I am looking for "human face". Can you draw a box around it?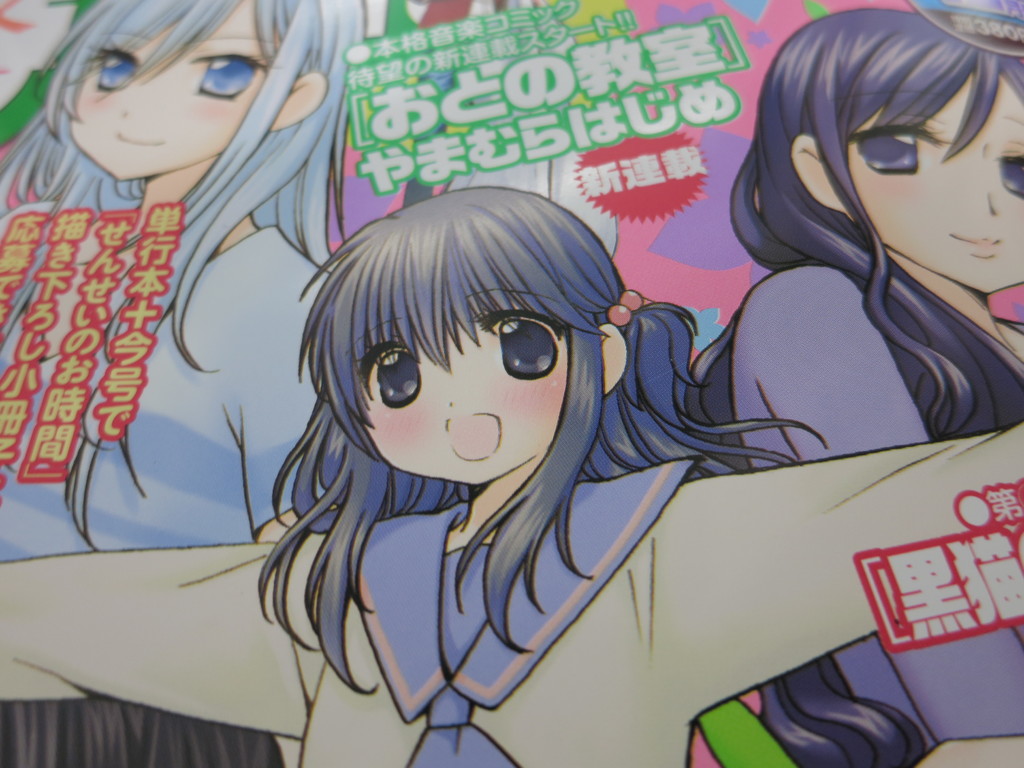
Sure, the bounding box is detection(364, 325, 568, 488).
